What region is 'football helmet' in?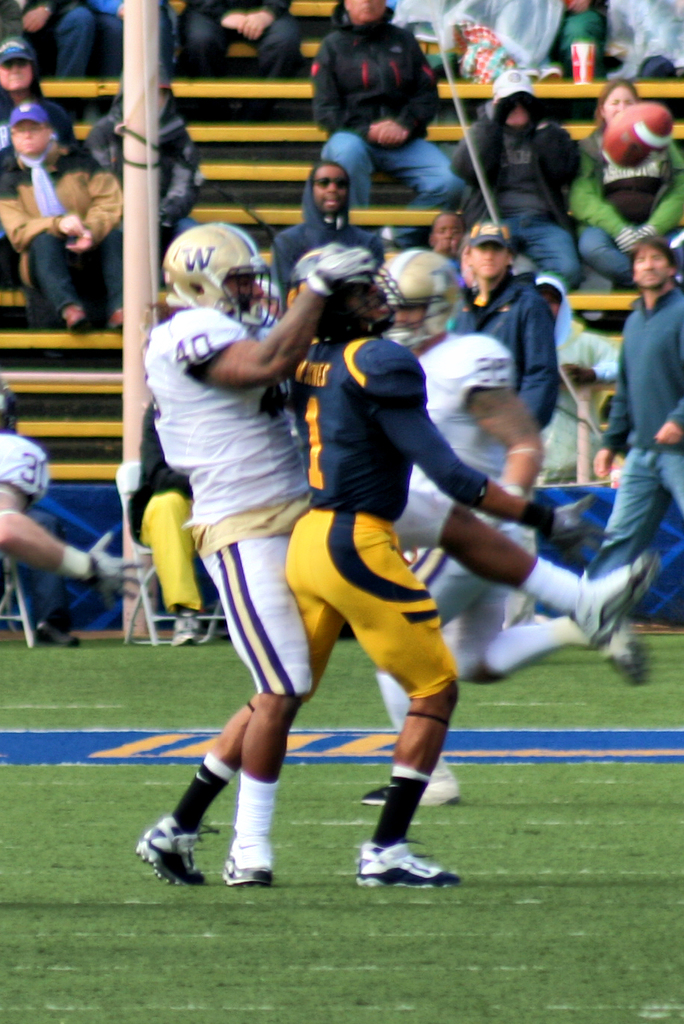
292 238 394 333.
